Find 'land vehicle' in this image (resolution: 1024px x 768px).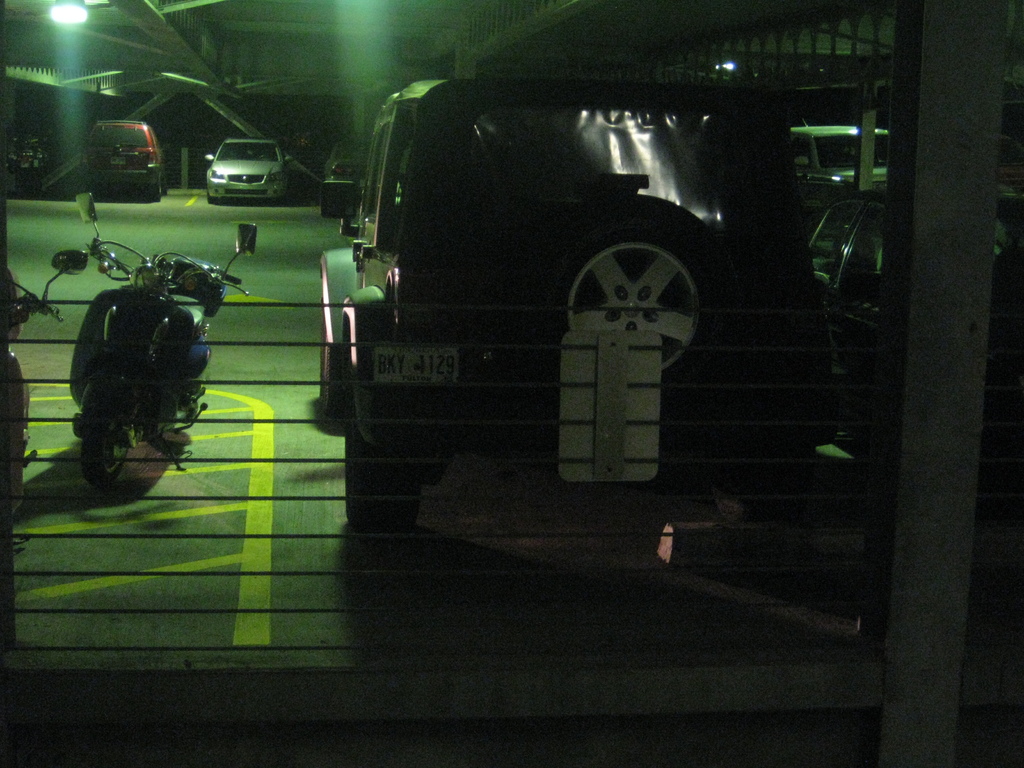
[5, 122, 60, 177].
